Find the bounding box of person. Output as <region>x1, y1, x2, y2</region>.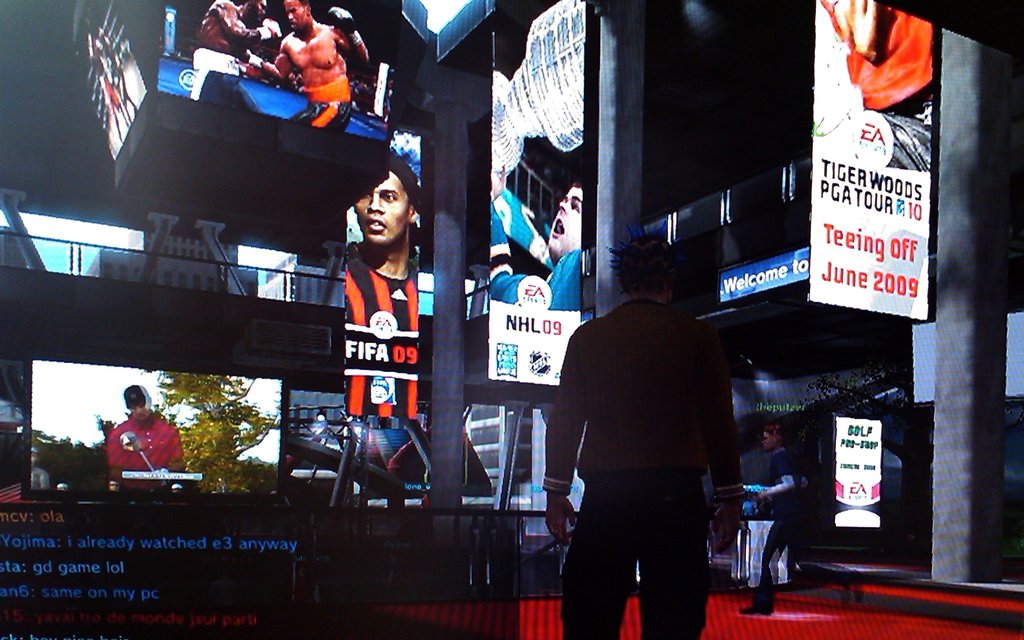
<region>243, 0, 373, 111</region>.
